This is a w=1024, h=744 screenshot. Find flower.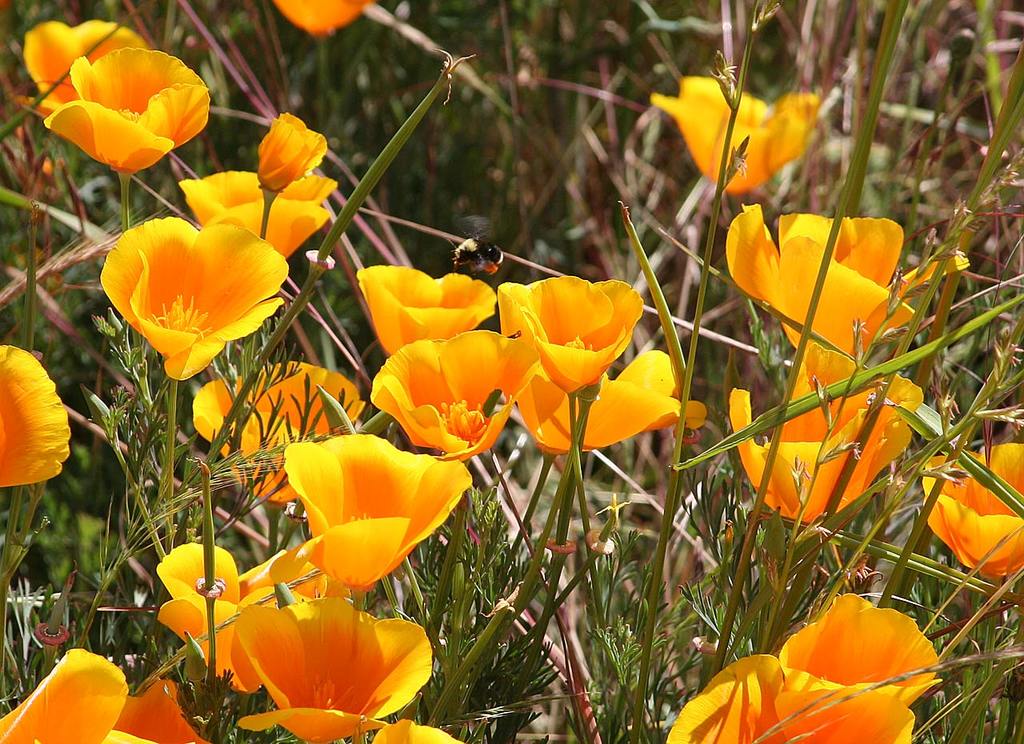
Bounding box: Rect(0, 347, 79, 488).
